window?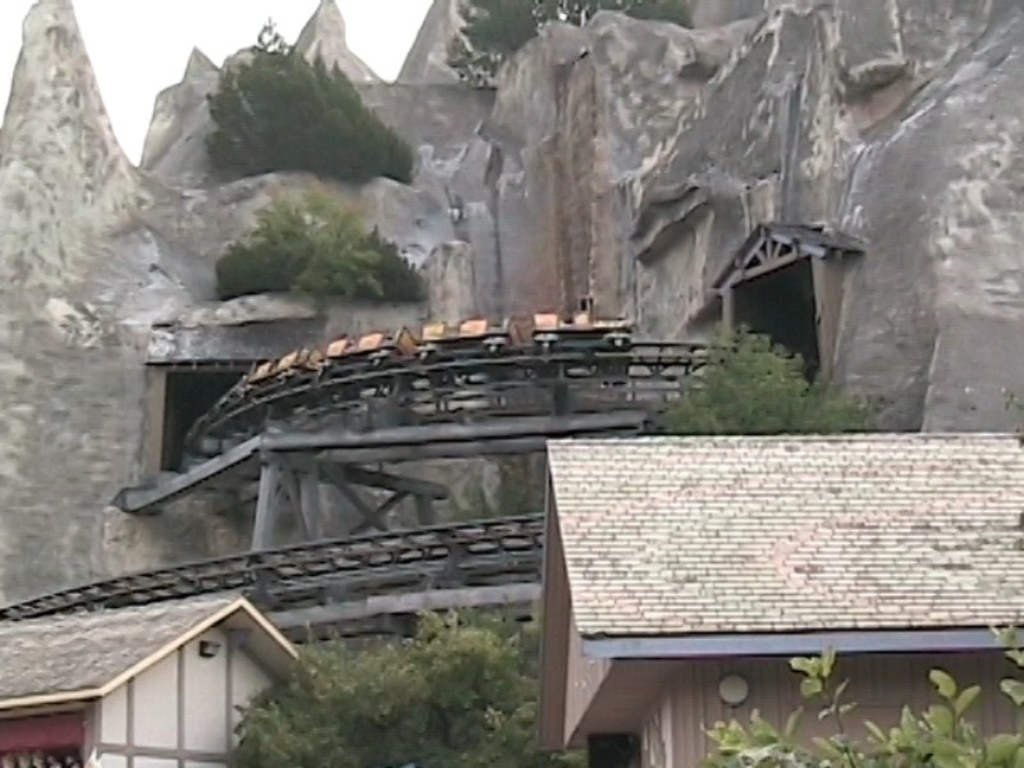
box=[728, 251, 829, 390]
